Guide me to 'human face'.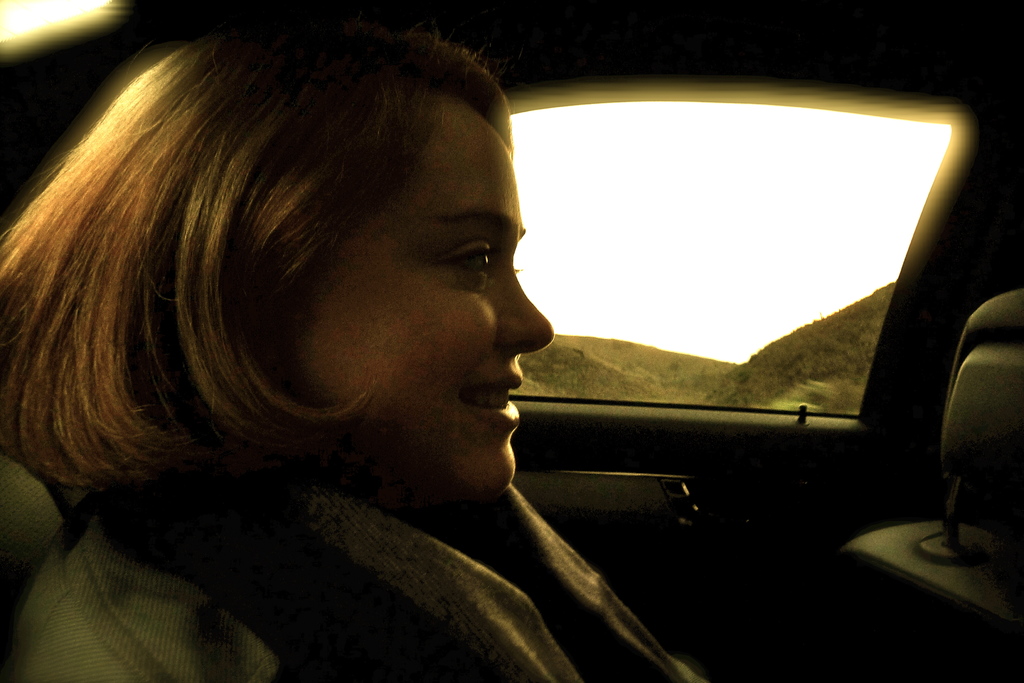
Guidance: {"left": 280, "top": 80, "right": 566, "bottom": 497}.
